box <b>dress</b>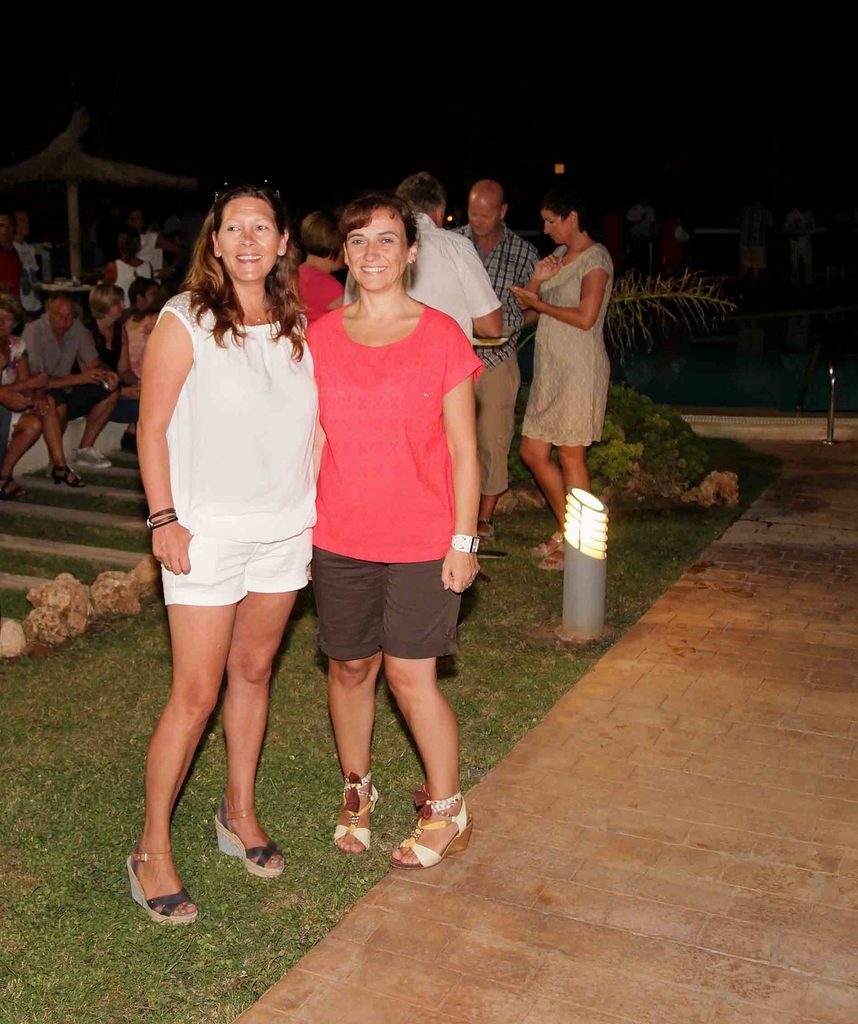
[529, 234, 635, 451]
